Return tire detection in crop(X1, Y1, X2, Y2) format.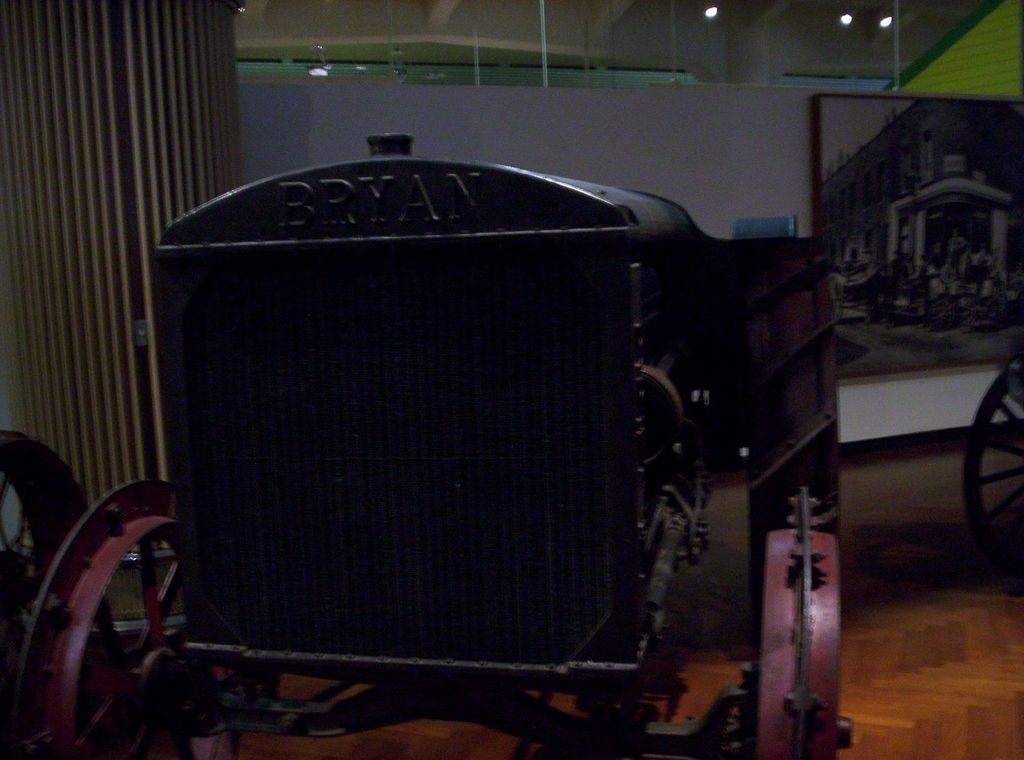
crop(959, 359, 1023, 572).
